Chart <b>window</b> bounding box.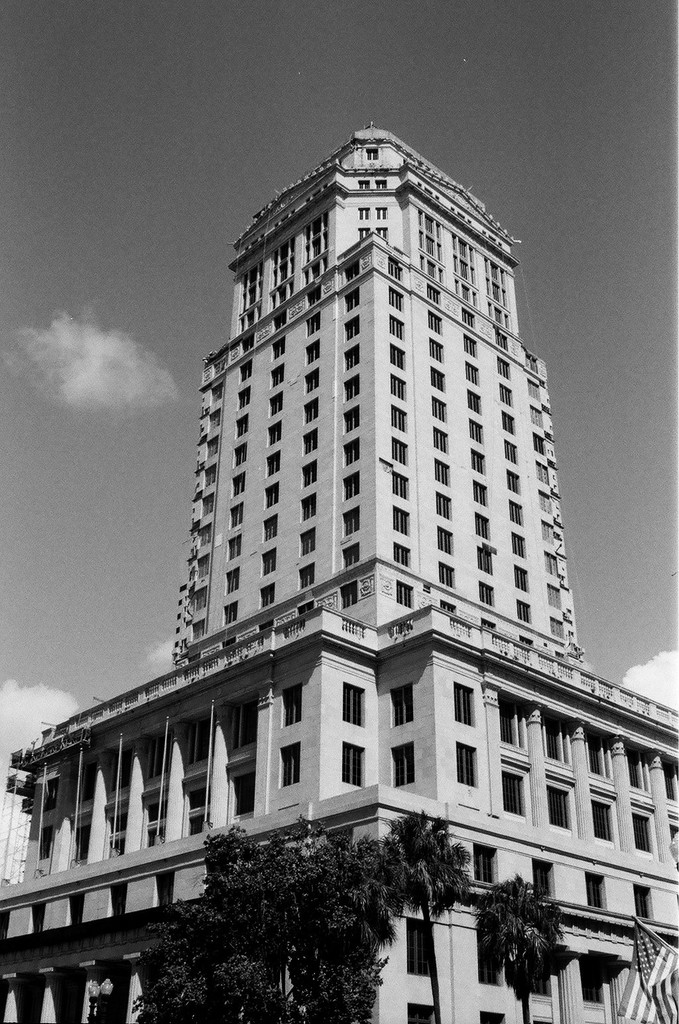
Charted: locate(528, 950, 550, 1001).
